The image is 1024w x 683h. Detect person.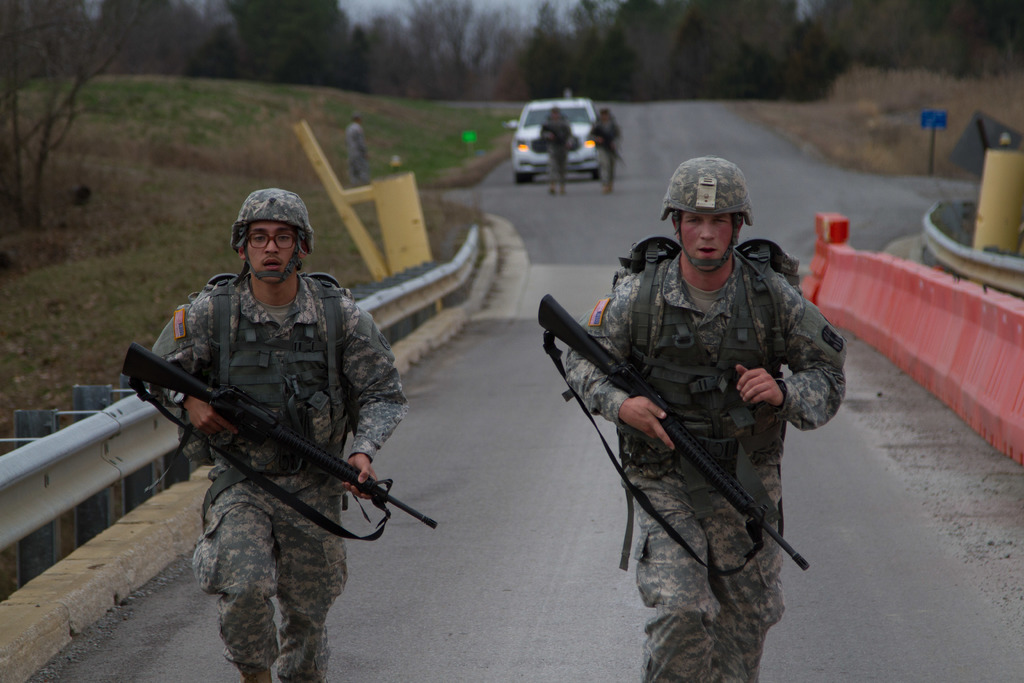
Detection: bbox=(562, 159, 843, 682).
